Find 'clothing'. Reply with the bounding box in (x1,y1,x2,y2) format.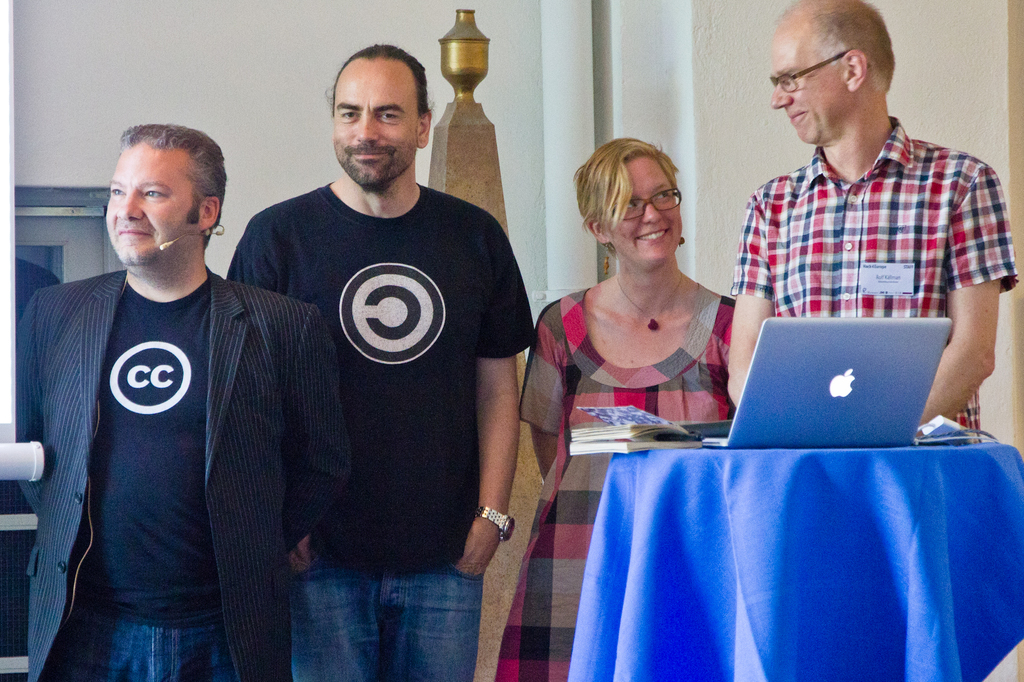
(220,182,536,681).
